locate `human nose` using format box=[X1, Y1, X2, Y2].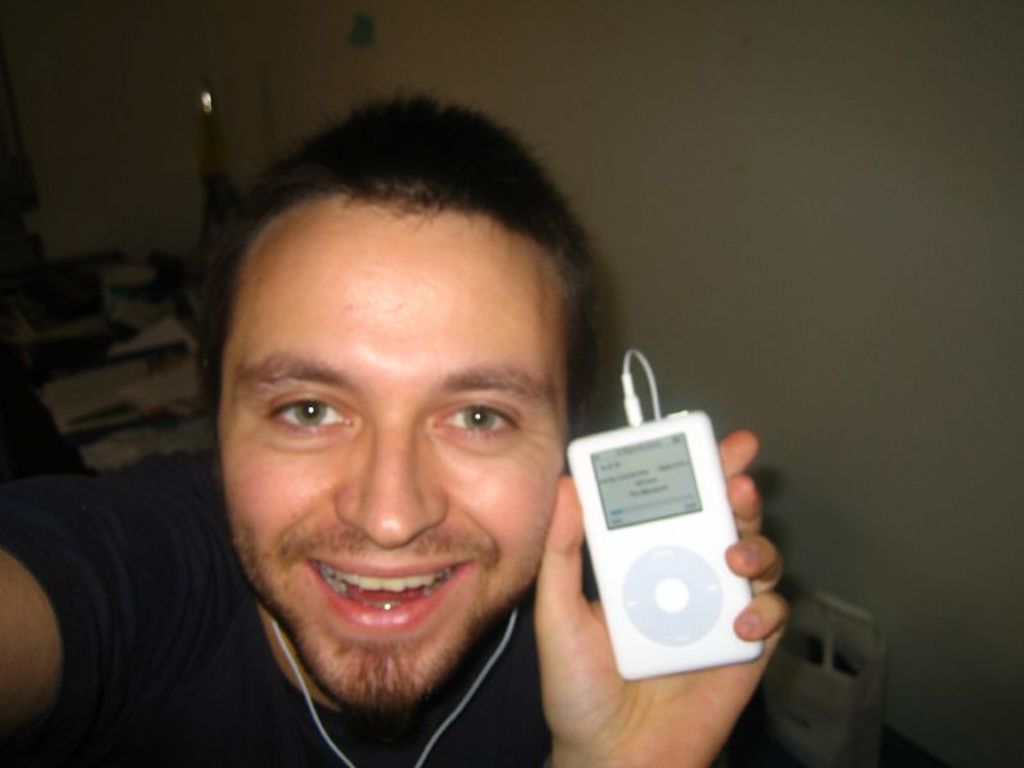
box=[333, 411, 451, 545].
